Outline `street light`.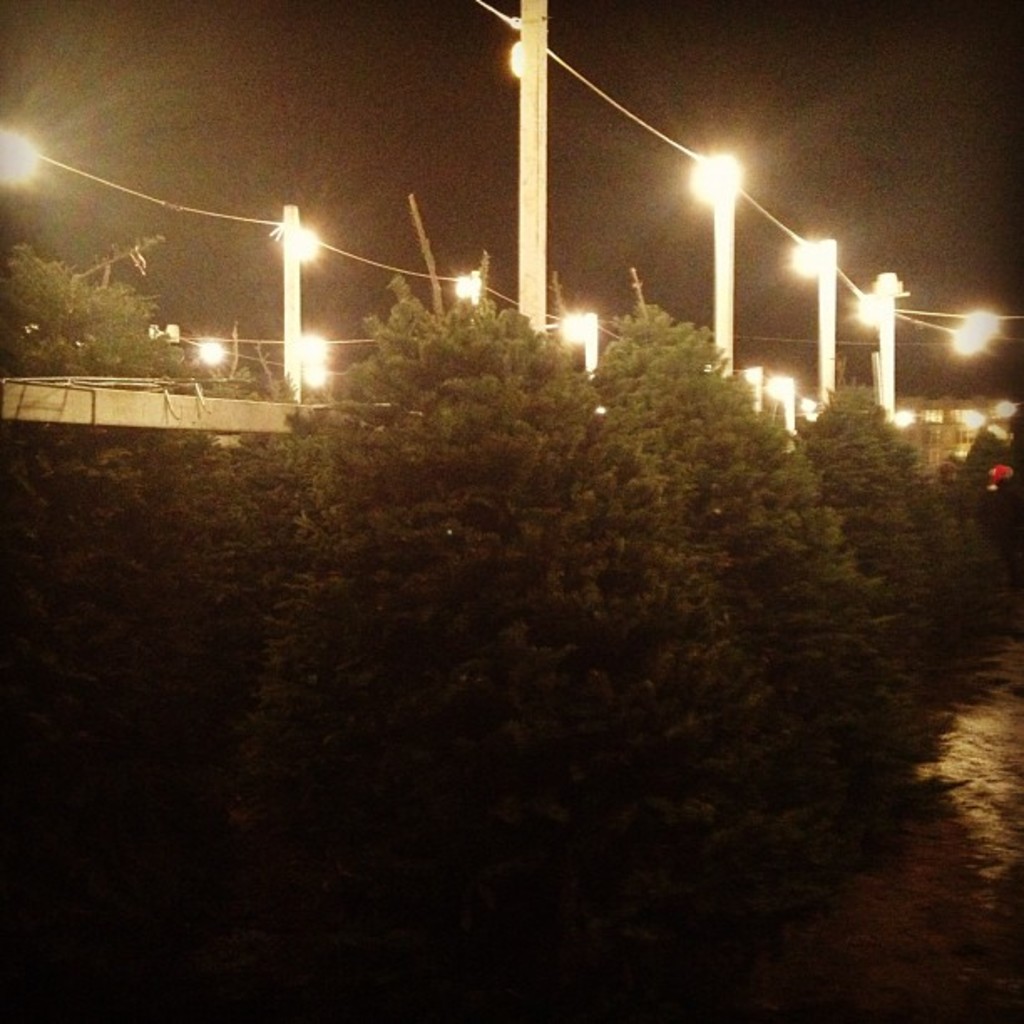
Outline: locate(556, 303, 604, 376).
